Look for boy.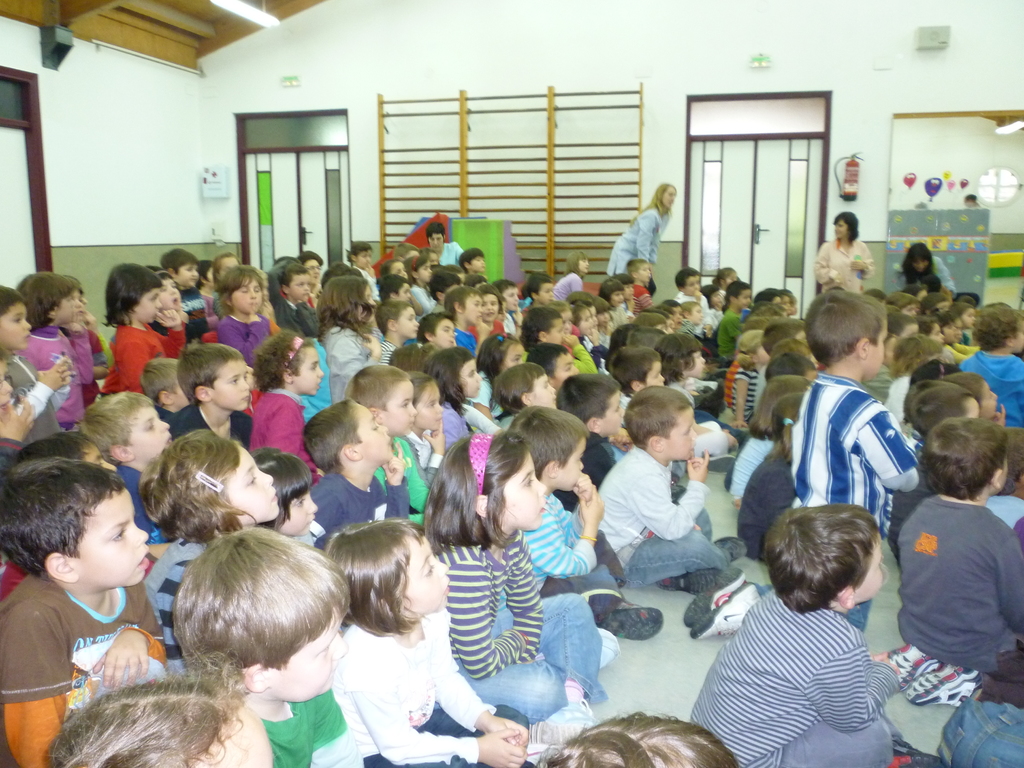
Found: left=175, top=347, right=264, bottom=455.
